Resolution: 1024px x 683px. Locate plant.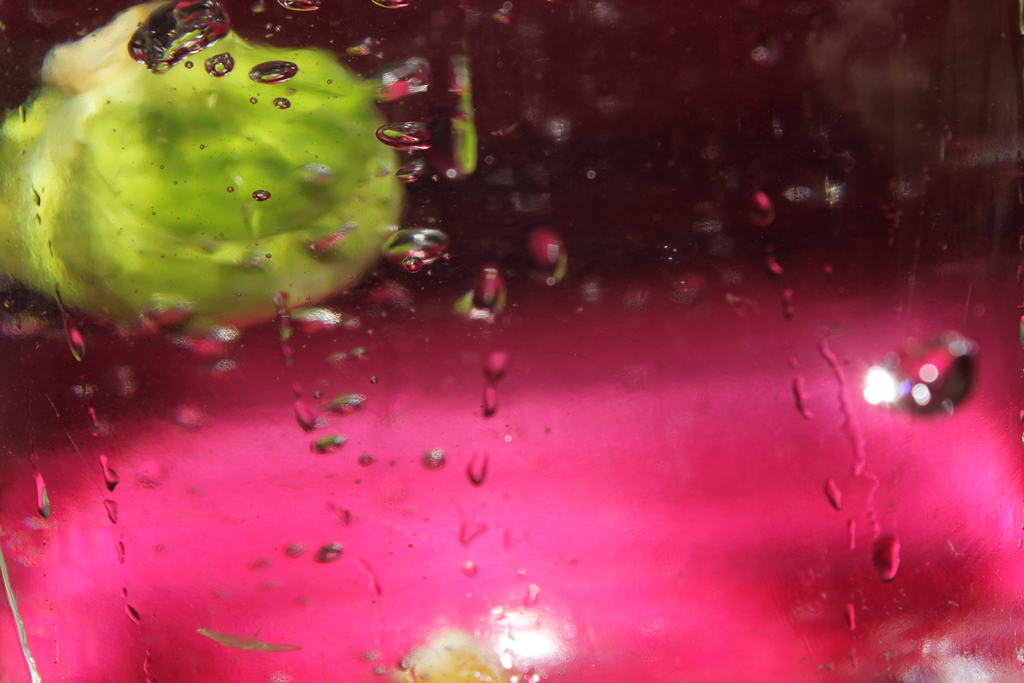
box=[0, 10, 479, 318].
